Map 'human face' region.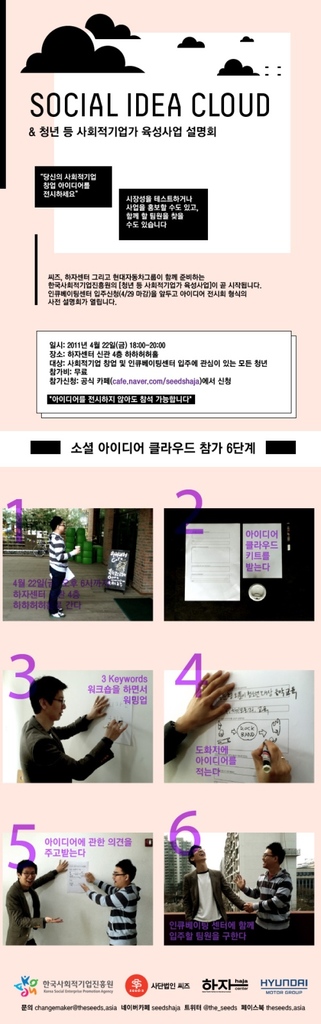
Mapped to bbox=[264, 847, 278, 868].
